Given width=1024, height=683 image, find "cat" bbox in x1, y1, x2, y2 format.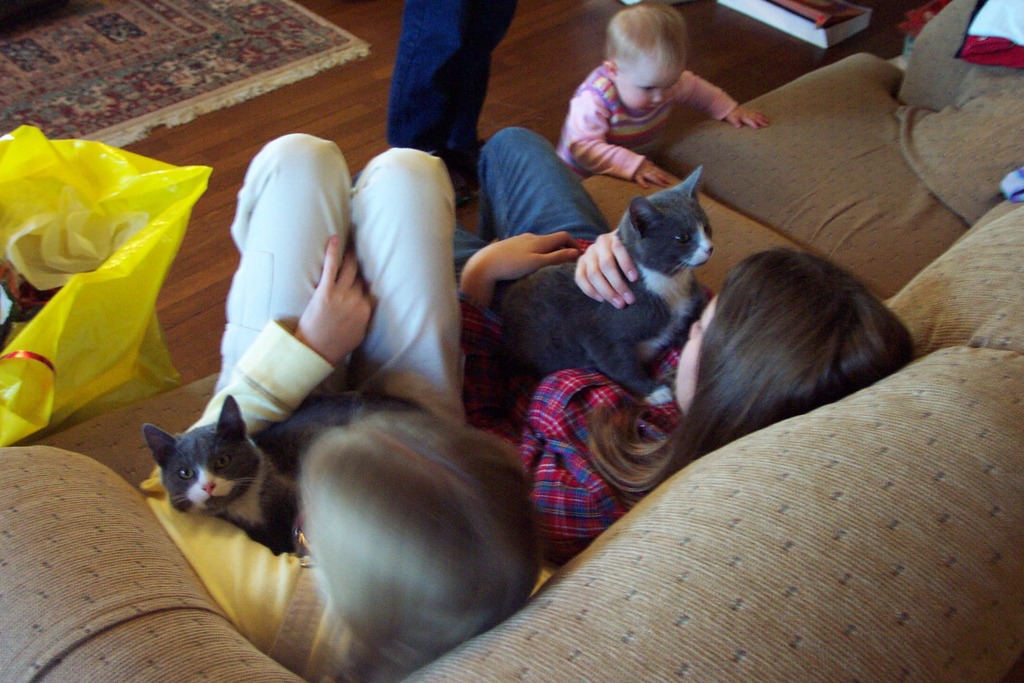
142, 391, 435, 558.
